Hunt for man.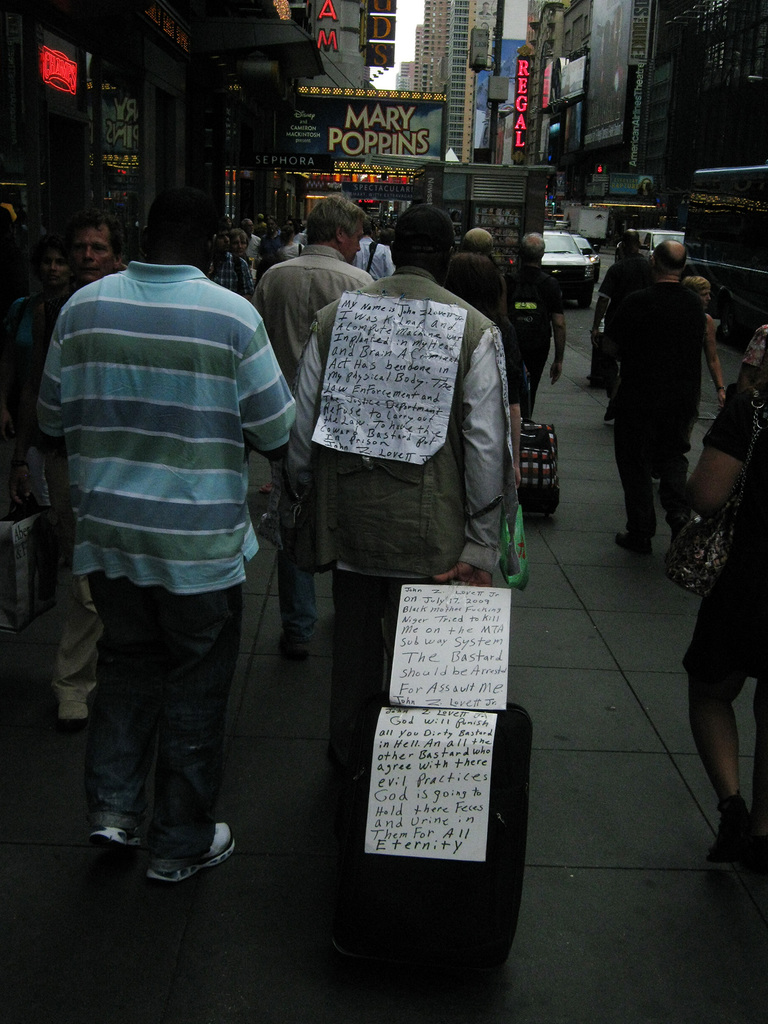
Hunted down at {"x1": 294, "y1": 196, "x2": 506, "y2": 790}.
